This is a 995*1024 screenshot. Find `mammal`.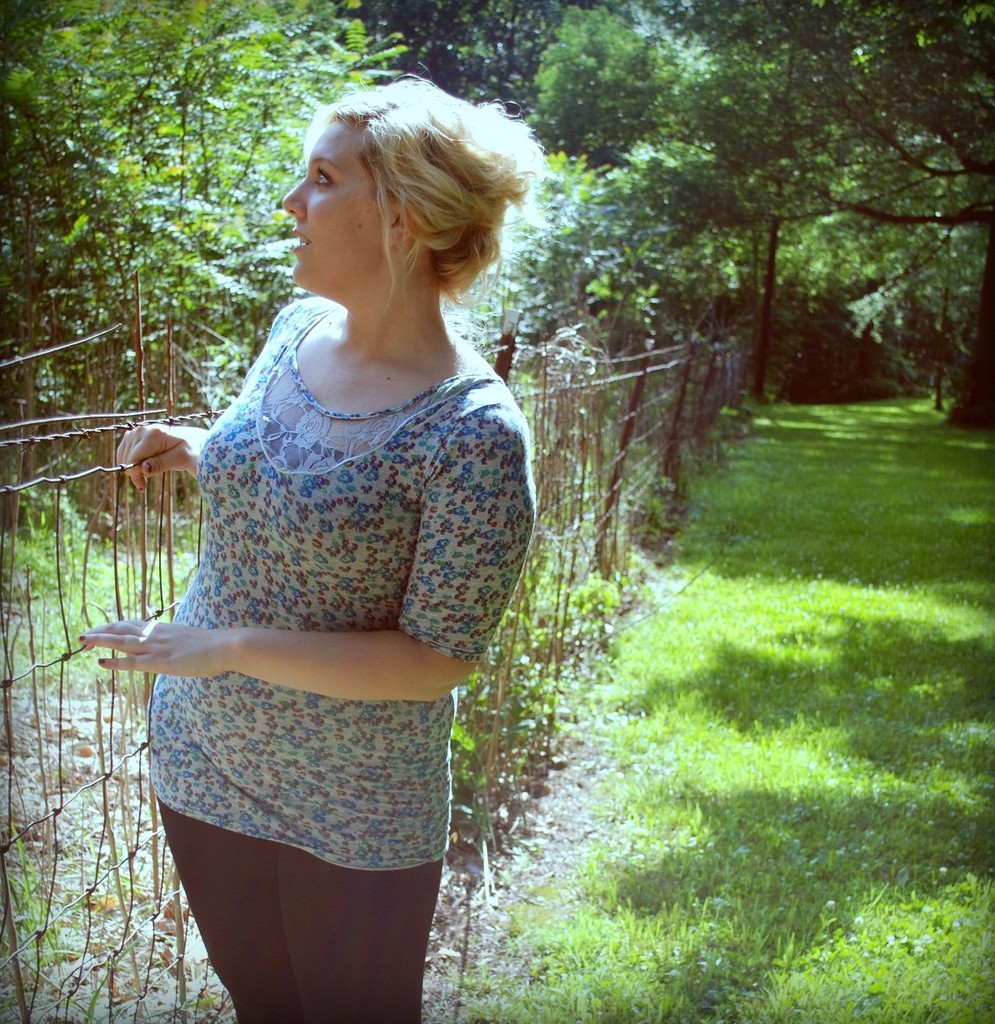
Bounding box: bbox=[63, 85, 576, 905].
